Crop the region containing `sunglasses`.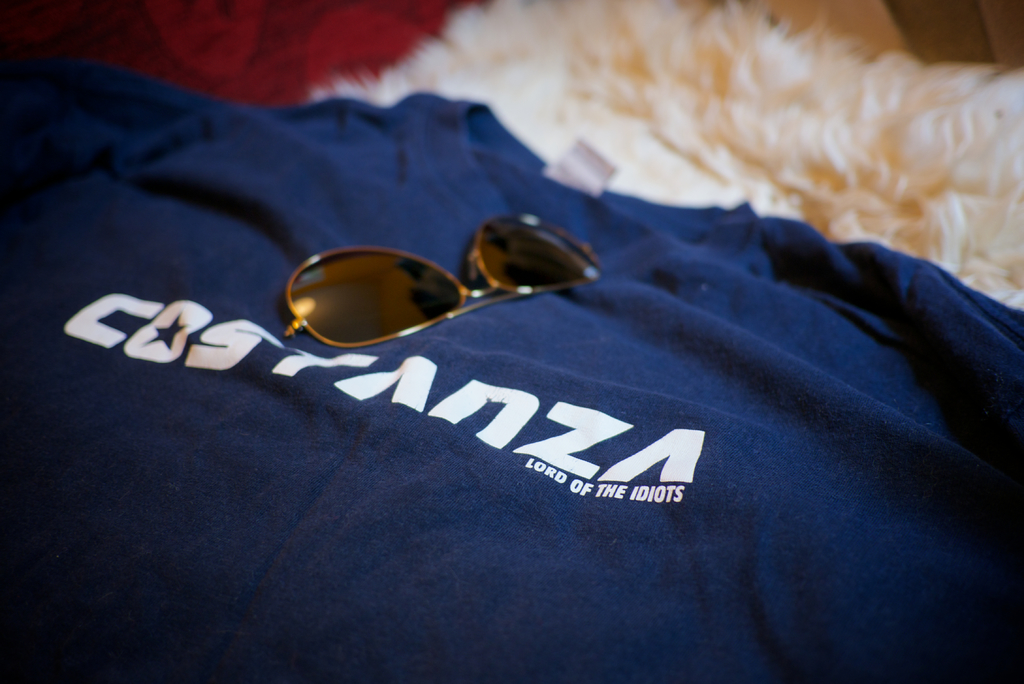
Crop region: 273:229:624:375.
